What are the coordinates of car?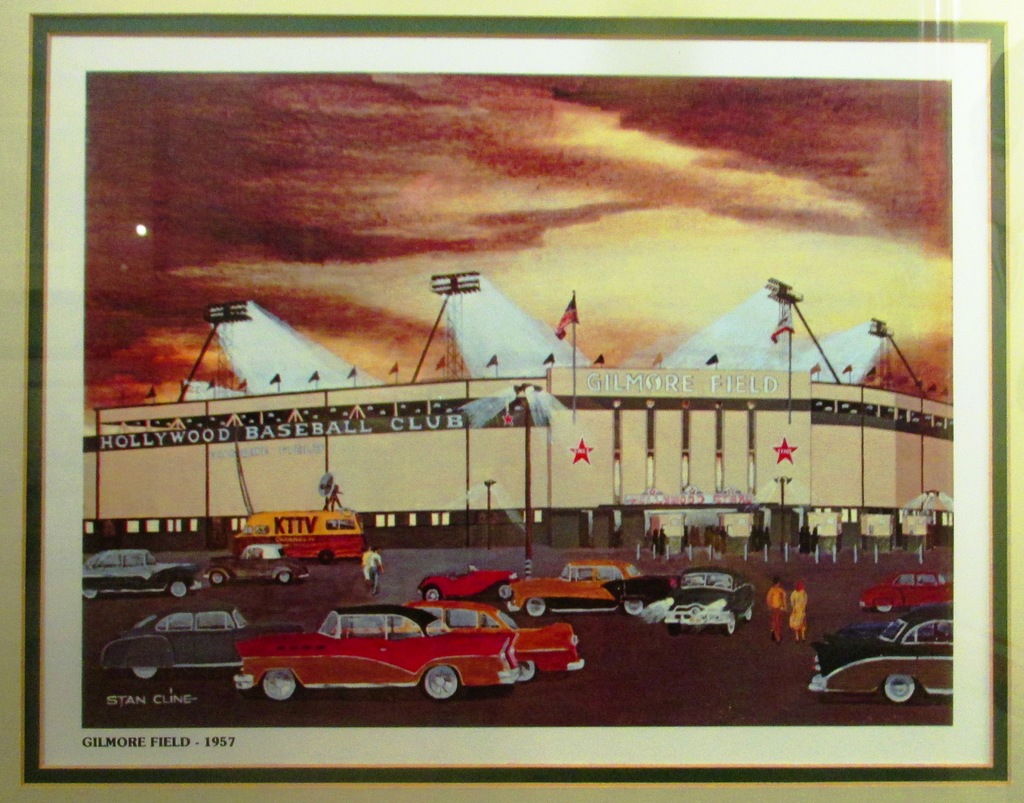
Rect(860, 567, 958, 620).
